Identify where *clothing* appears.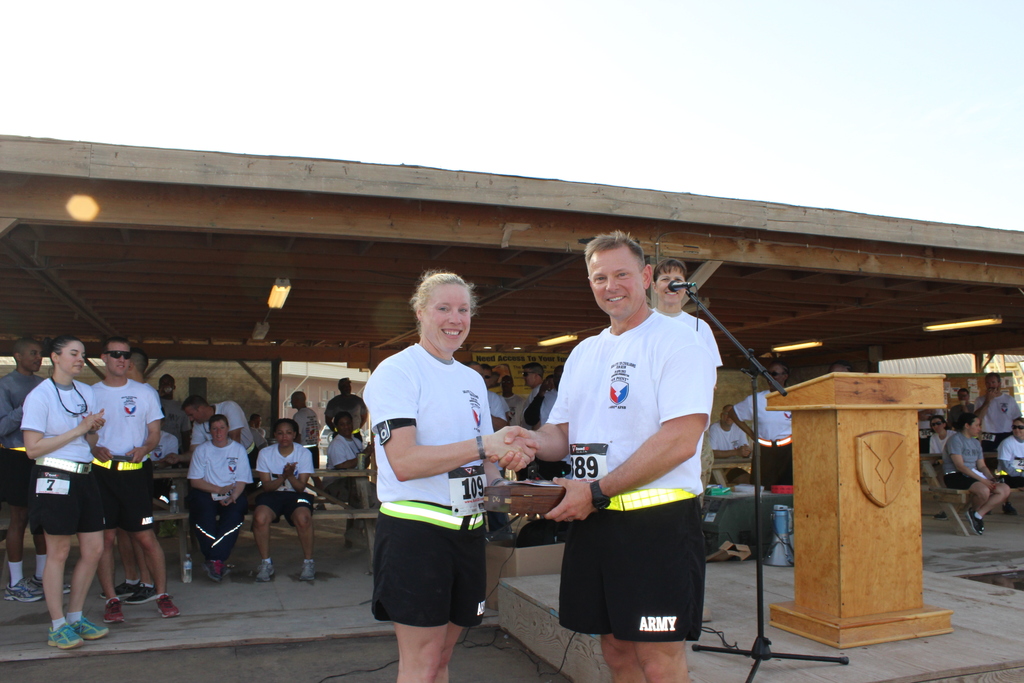
Appears at (x1=0, y1=368, x2=47, y2=504).
